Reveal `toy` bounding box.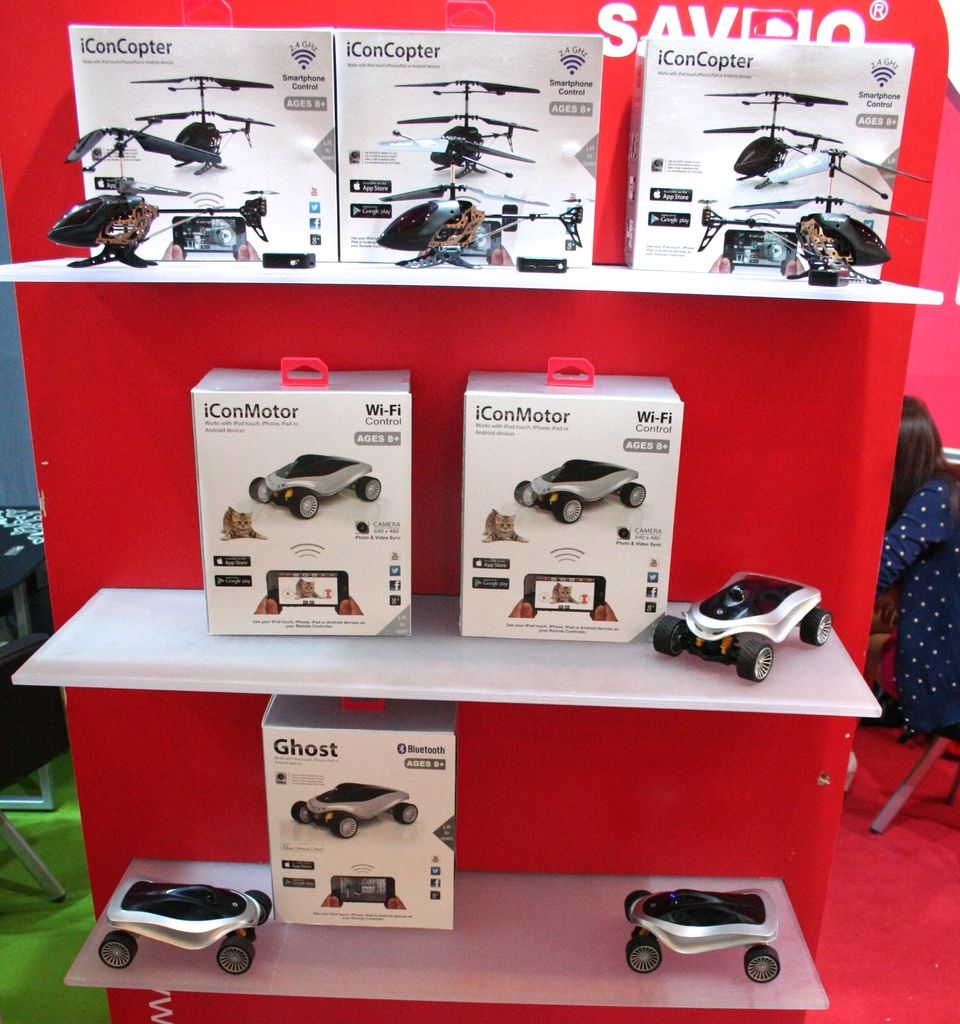
Revealed: <region>392, 78, 541, 180</region>.
